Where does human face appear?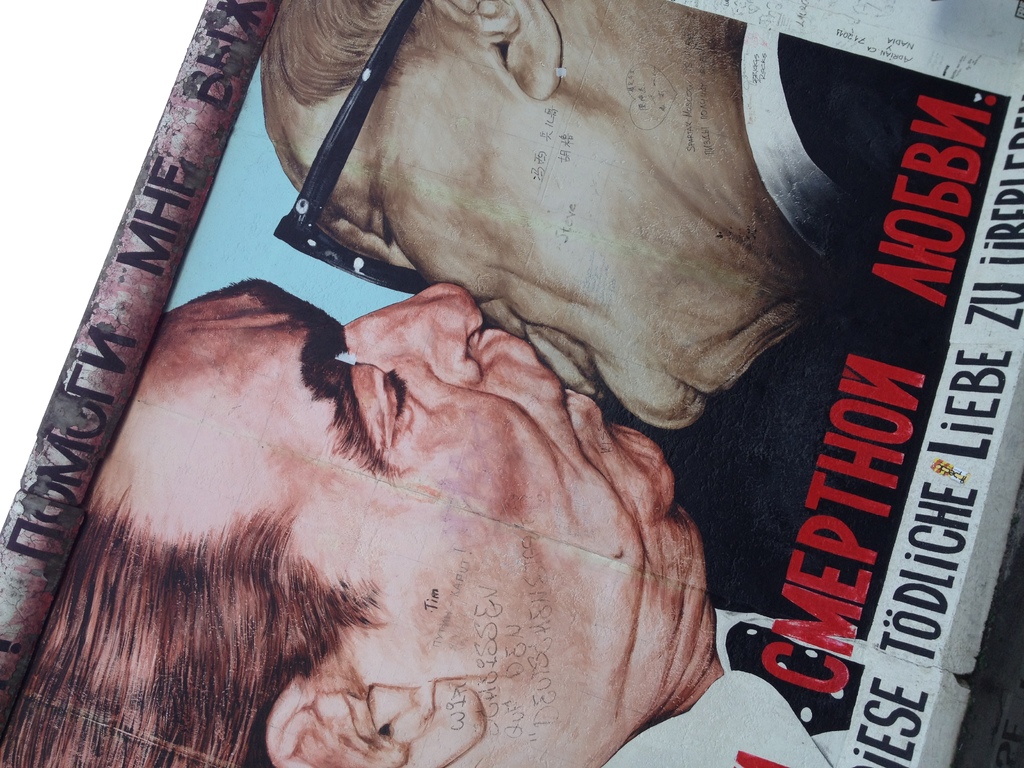
Appears at left=96, top=275, right=701, bottom=703.
